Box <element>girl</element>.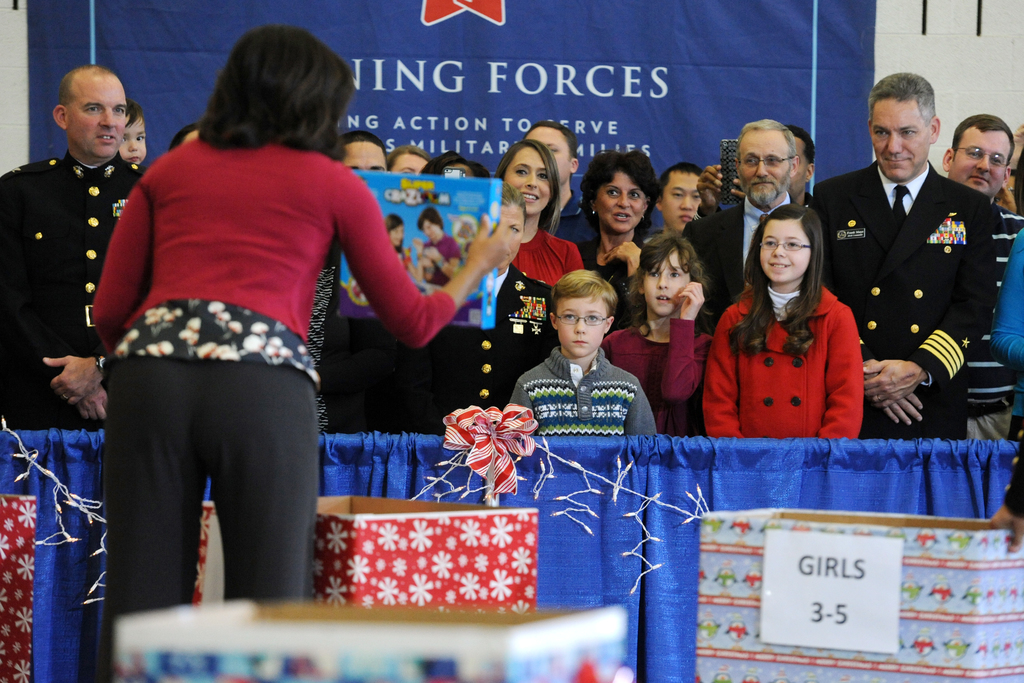
(703,210,862,441).
